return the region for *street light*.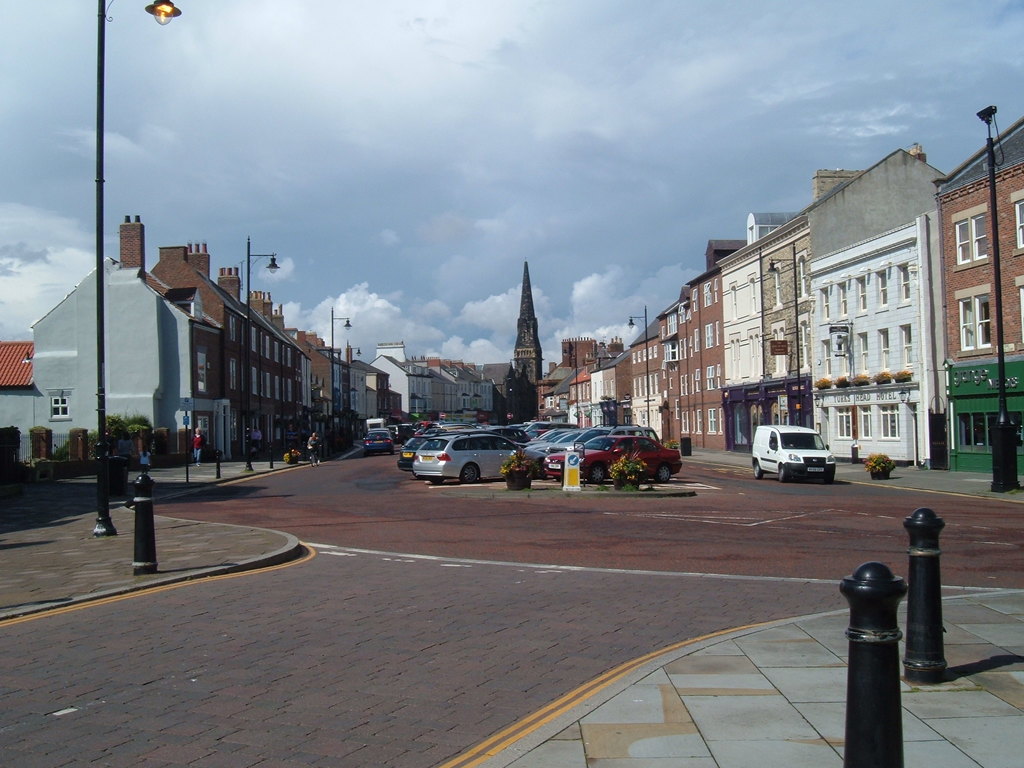
<bbox>328, 304, 351, 447</bbox>.
